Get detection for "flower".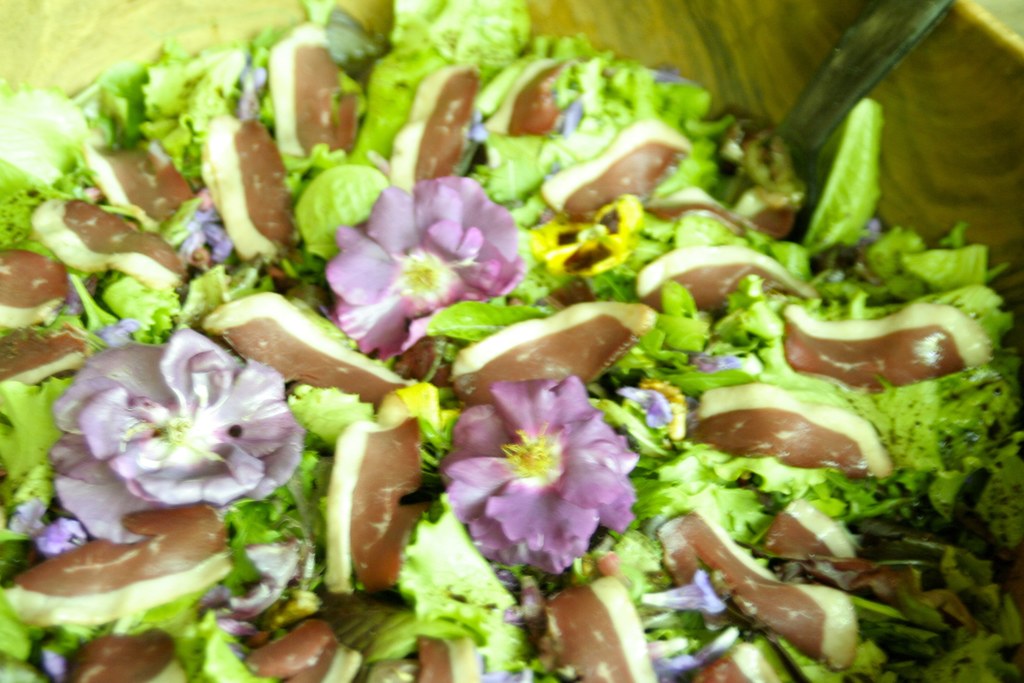
Detection: [left=436, top=381, right=643, bottom=570].
